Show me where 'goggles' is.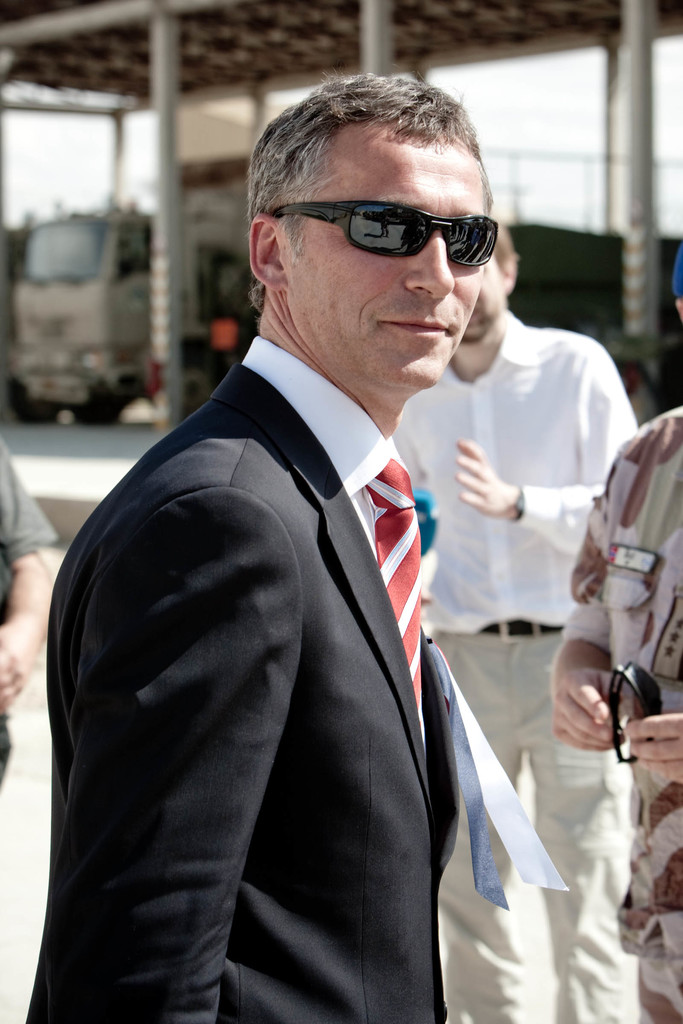
'goggles' is at box(284, 180, 513, 257).
